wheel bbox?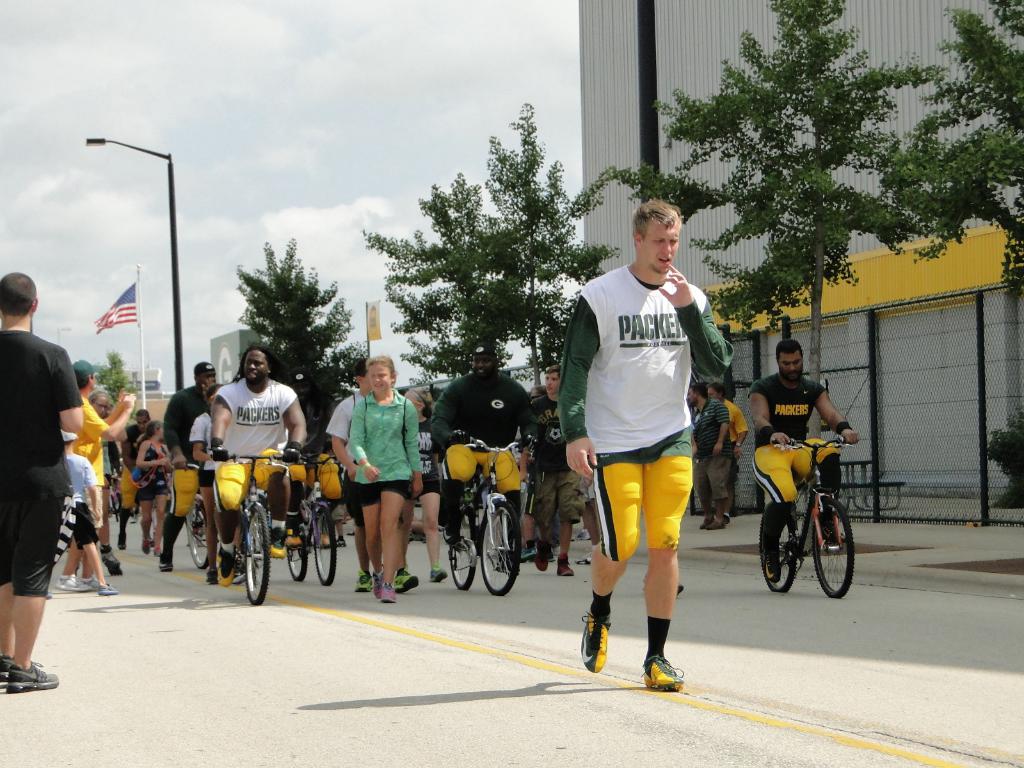
308,500,340,584
